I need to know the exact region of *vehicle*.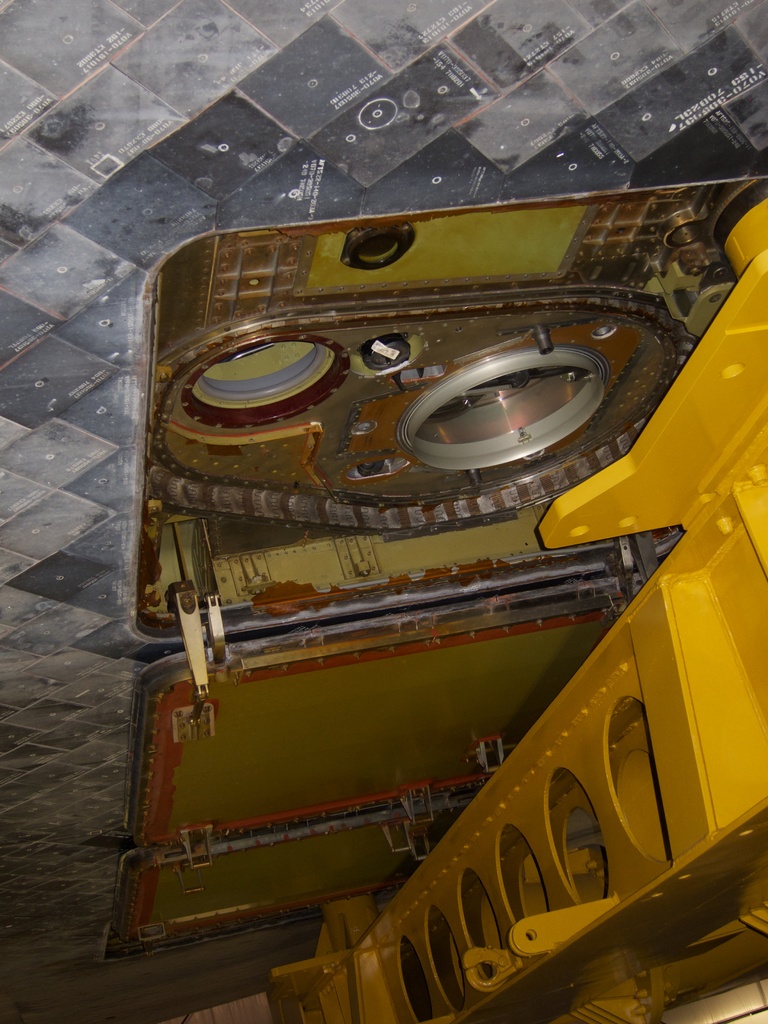
Region: pyautogui.locateOnScreen(0, 3, 767, 1023).
